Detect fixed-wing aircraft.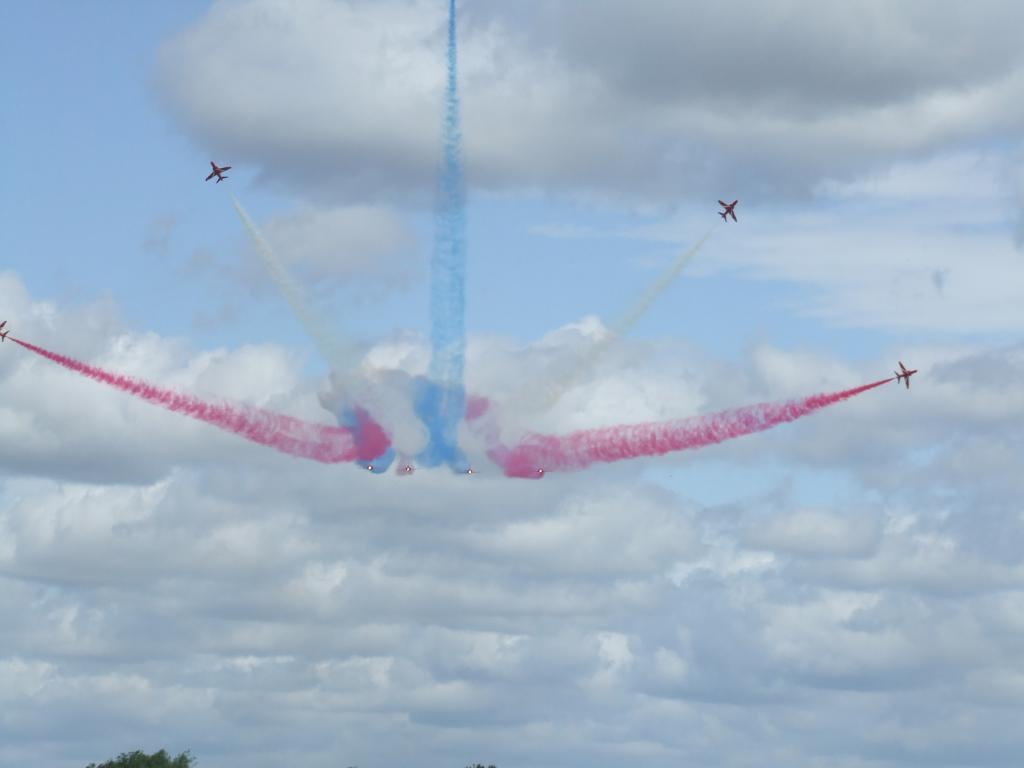
Detected at locate(893, 361, 913, 390).
